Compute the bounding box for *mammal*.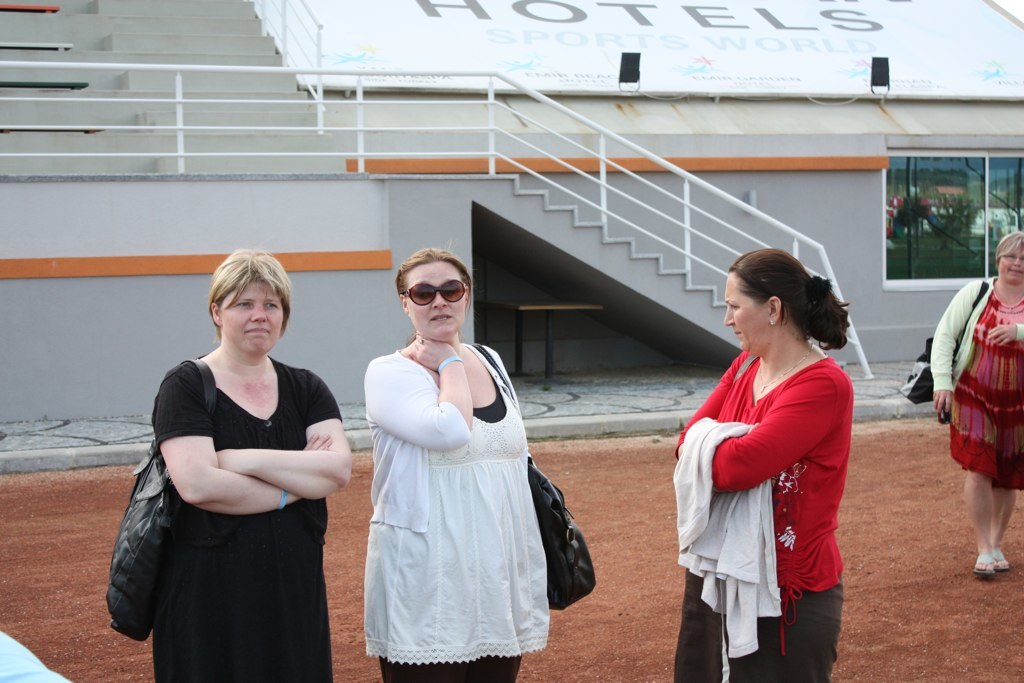
3:633:73:682.
